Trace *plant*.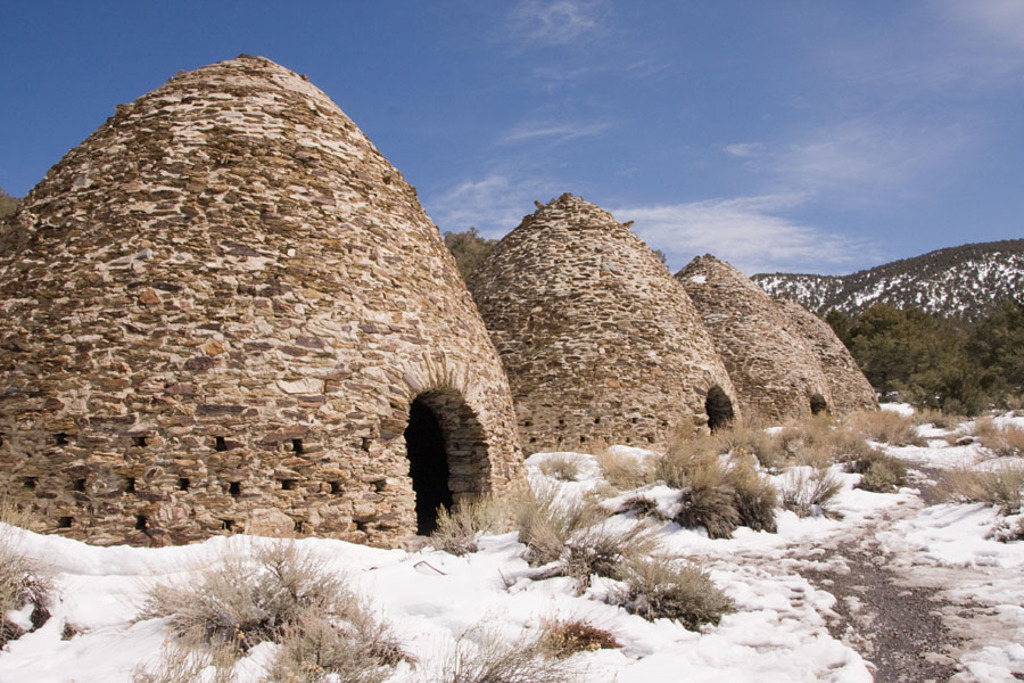
Traced to box(424, 493, 493, 561).
